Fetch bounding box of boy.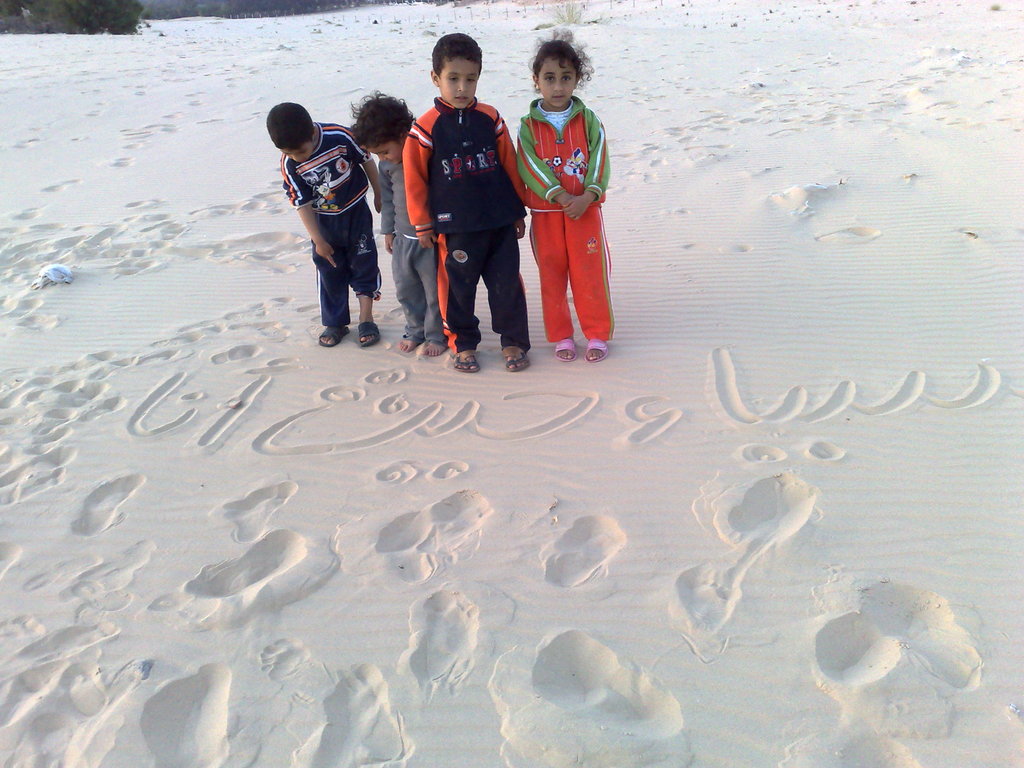
Bbox: l=407, t=29, r=534, b=371.
